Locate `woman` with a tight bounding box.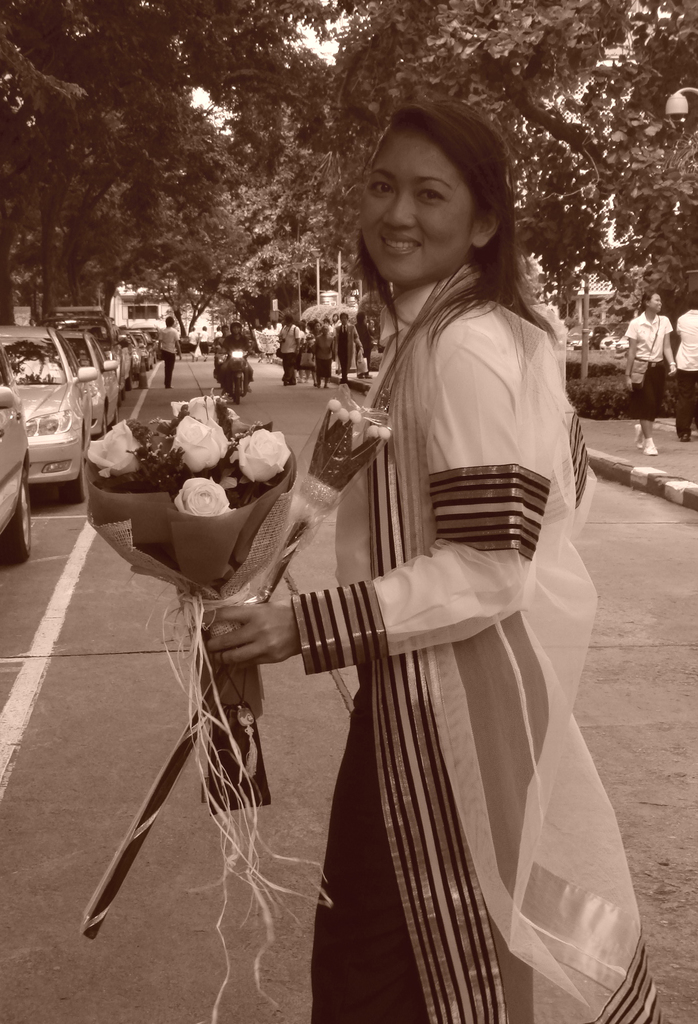
(166,141,624,1007).
